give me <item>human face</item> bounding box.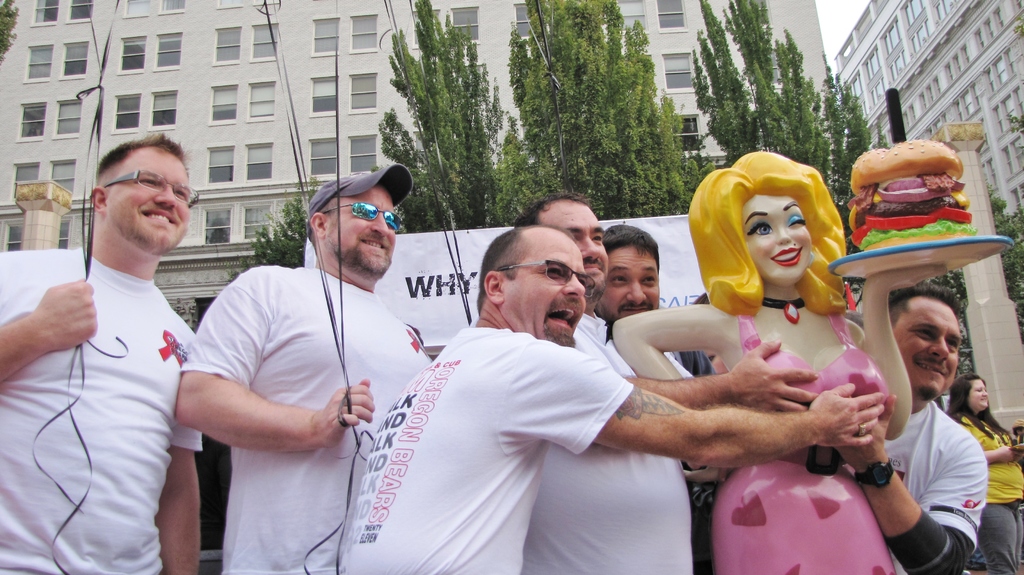
897, 302, 959, 401.
